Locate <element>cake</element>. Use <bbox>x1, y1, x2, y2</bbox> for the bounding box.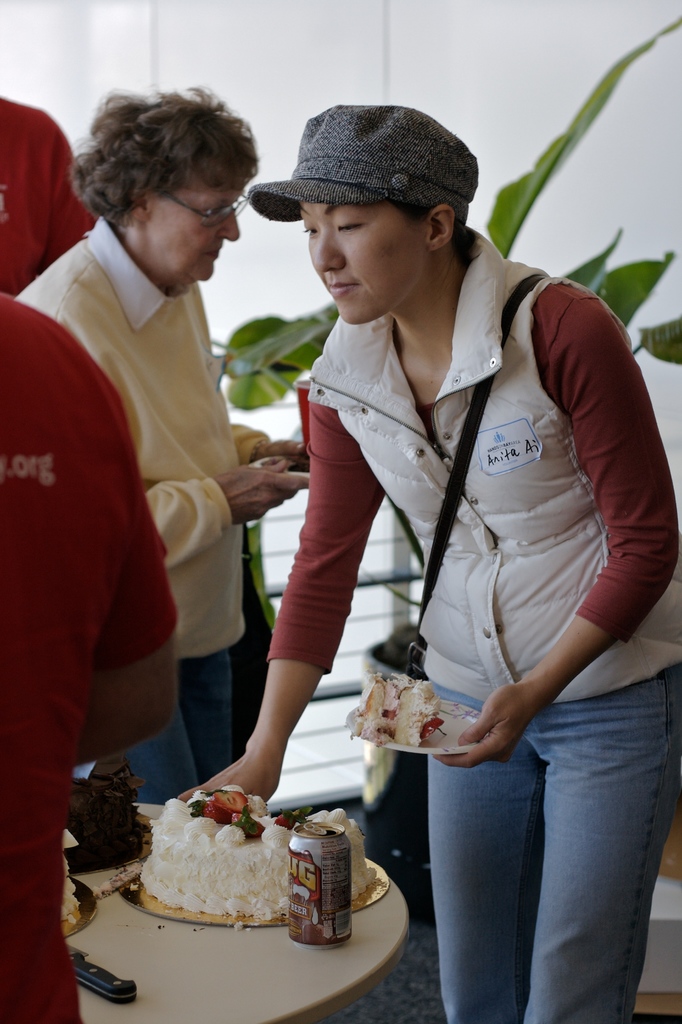
<bbox>137, 786, 365, 924</bbox>.
